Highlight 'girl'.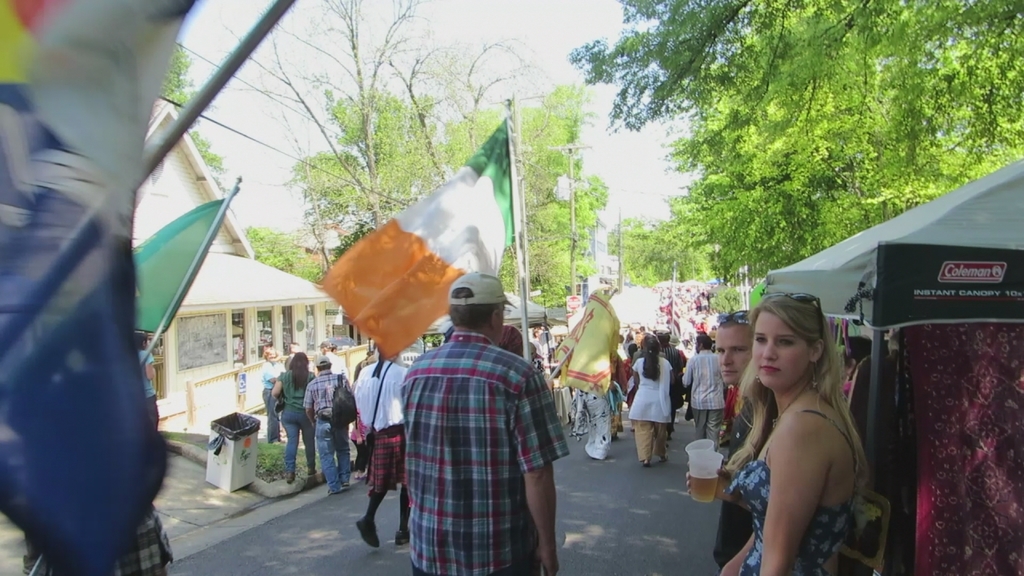
Highlighted region: rect(718, 292, 868, 575).
